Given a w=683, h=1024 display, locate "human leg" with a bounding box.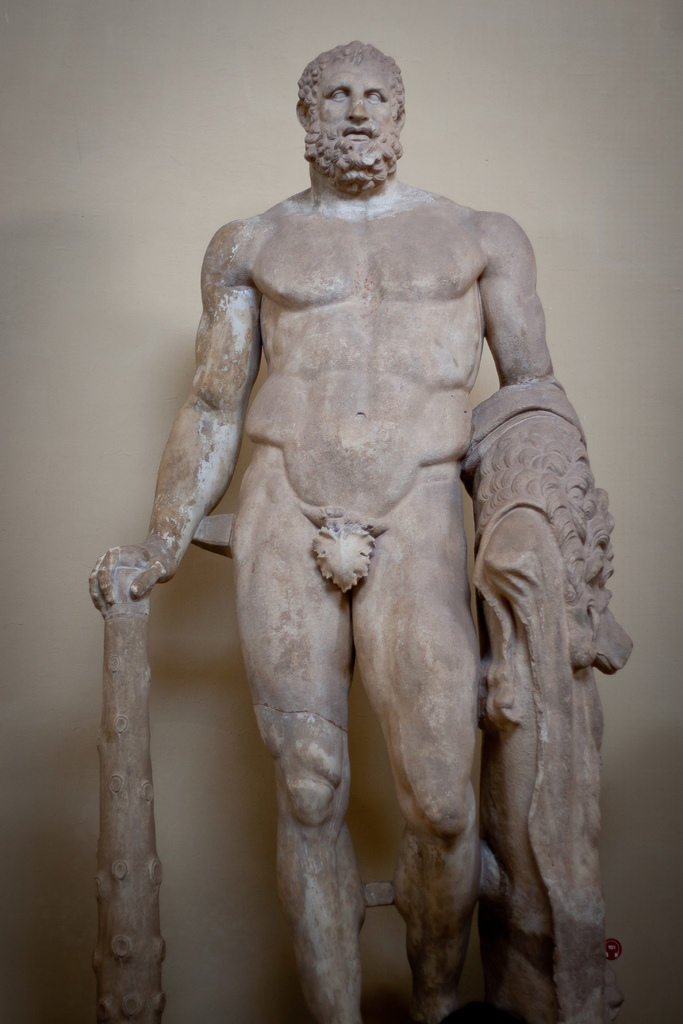
Located: bbox=[353, 490, 482, 1023].
